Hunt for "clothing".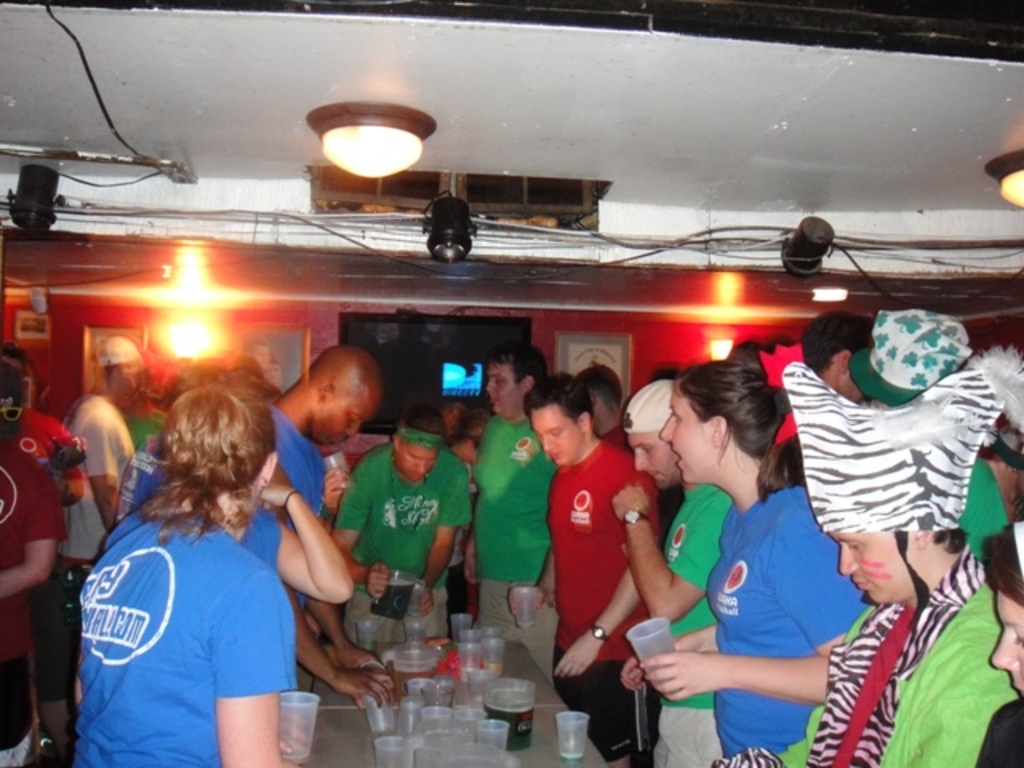
Hunted down at {"left": 779, "top": 582, "right": 1018, "bottom": 766}.
